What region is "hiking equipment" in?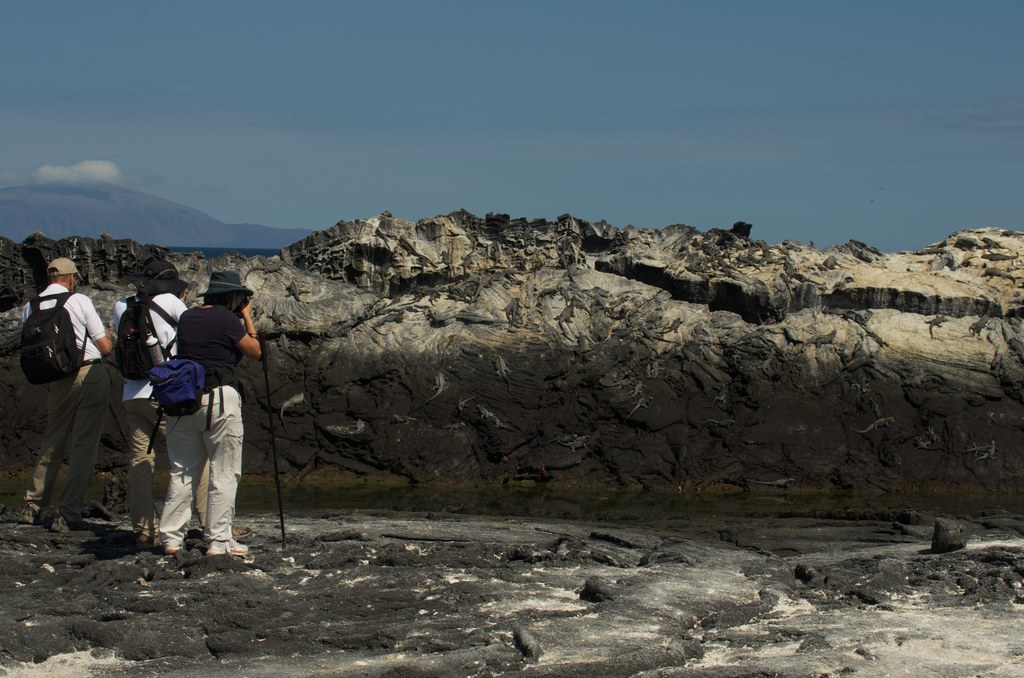
<box>159,531,181,552</box>.
